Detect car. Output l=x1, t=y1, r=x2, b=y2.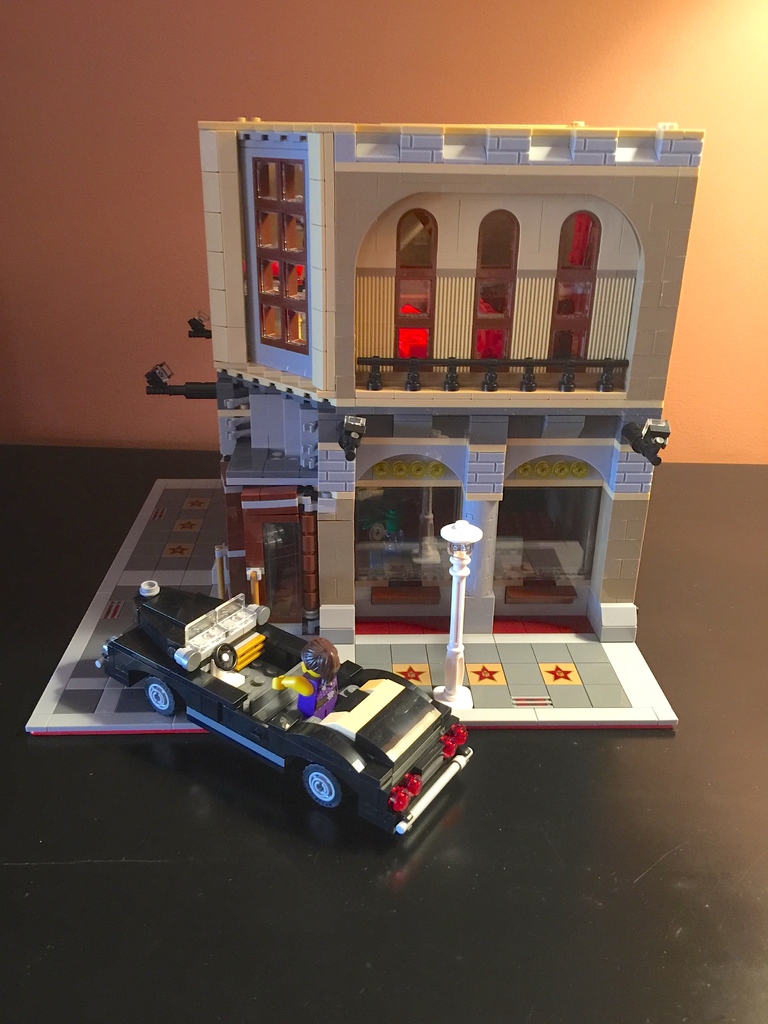
l=77, t=584, r=482, b=838.
